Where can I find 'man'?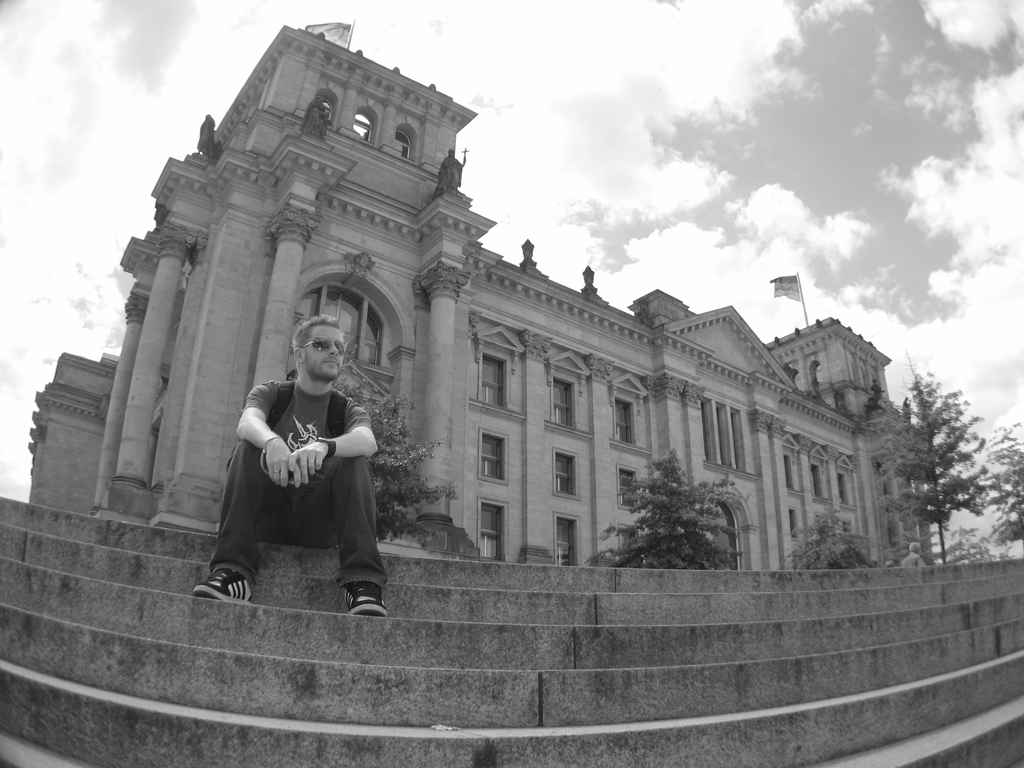
You can find it at x1=199, y1=317, x2=390, y2=617.
